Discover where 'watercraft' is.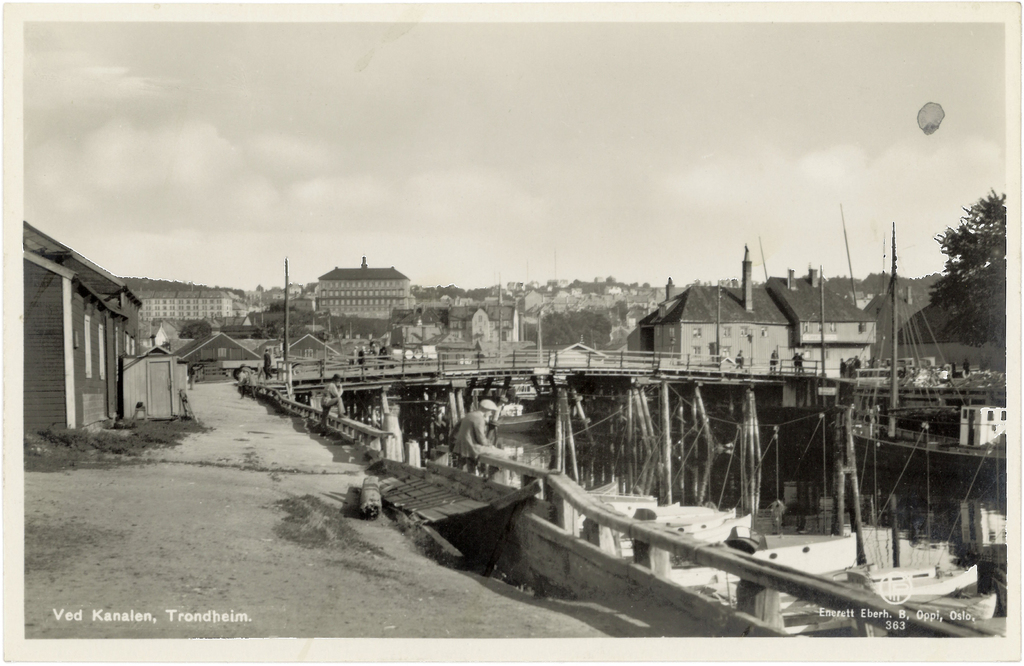
Discovered at <bbox>620, 387, 749, 547</bbox>.
